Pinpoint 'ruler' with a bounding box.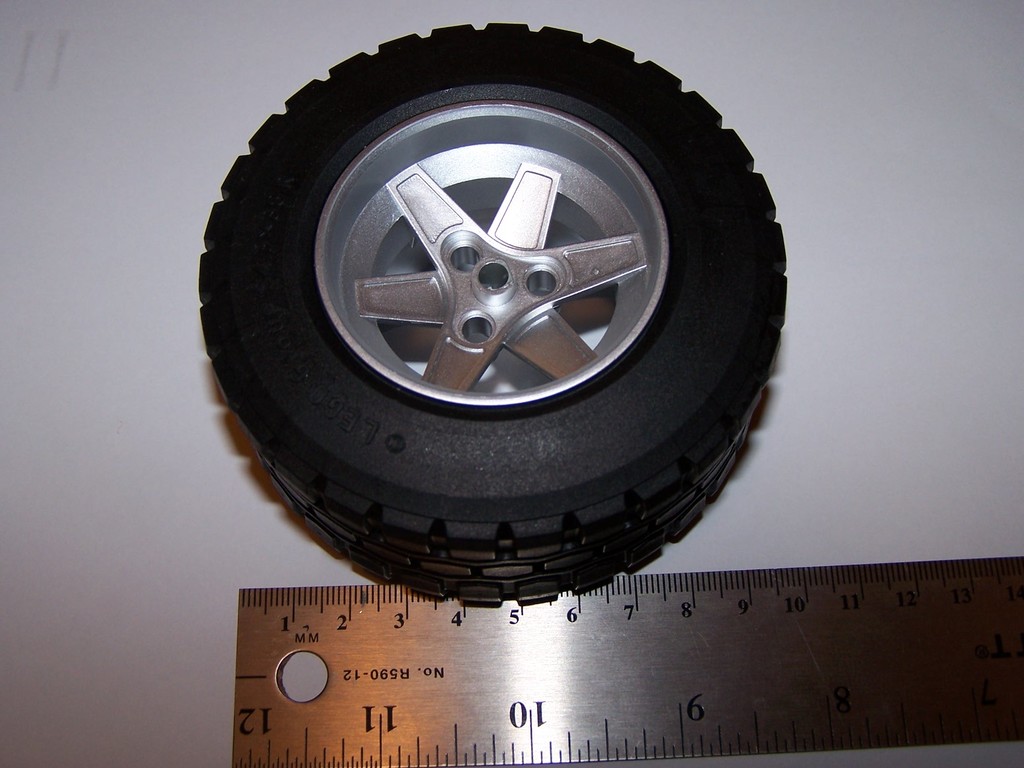
(229, 556, 1023, 767).
